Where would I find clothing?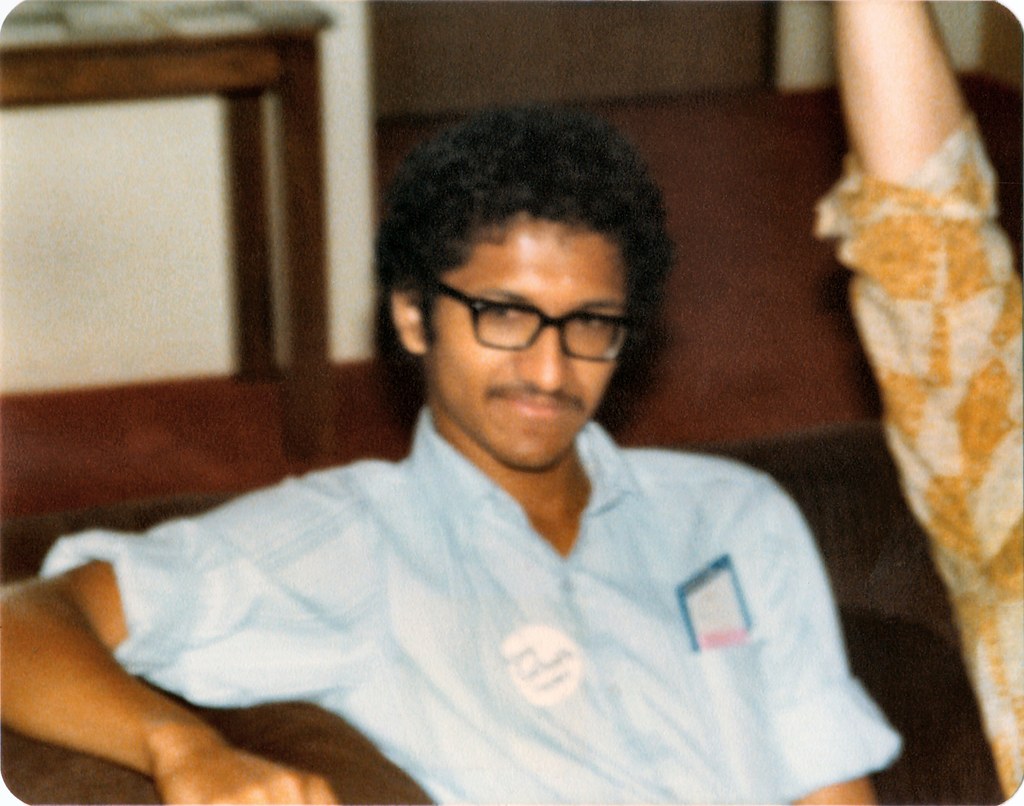
At l=46, t=405, r=906, b=805.
